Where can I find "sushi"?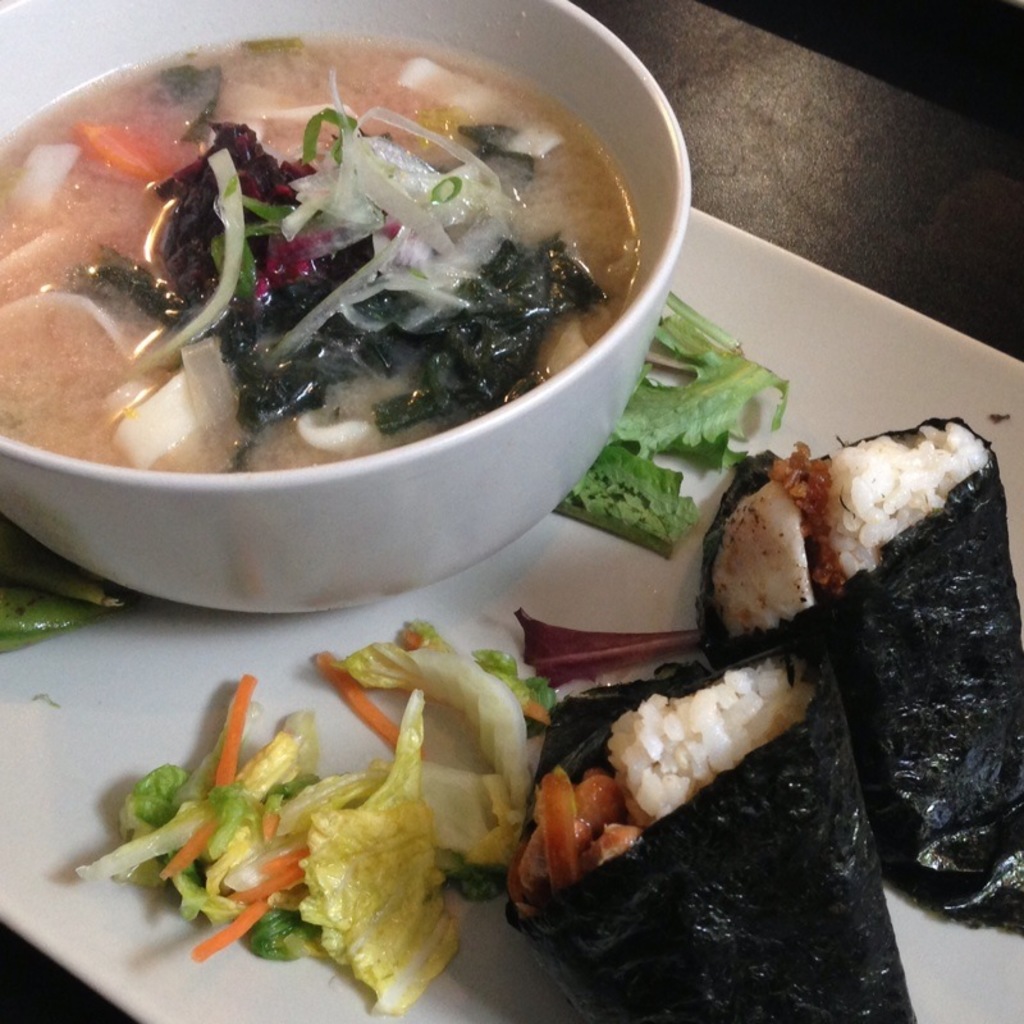
You can find it at (x1=479, y1=627, x2=913, y2=1019).
